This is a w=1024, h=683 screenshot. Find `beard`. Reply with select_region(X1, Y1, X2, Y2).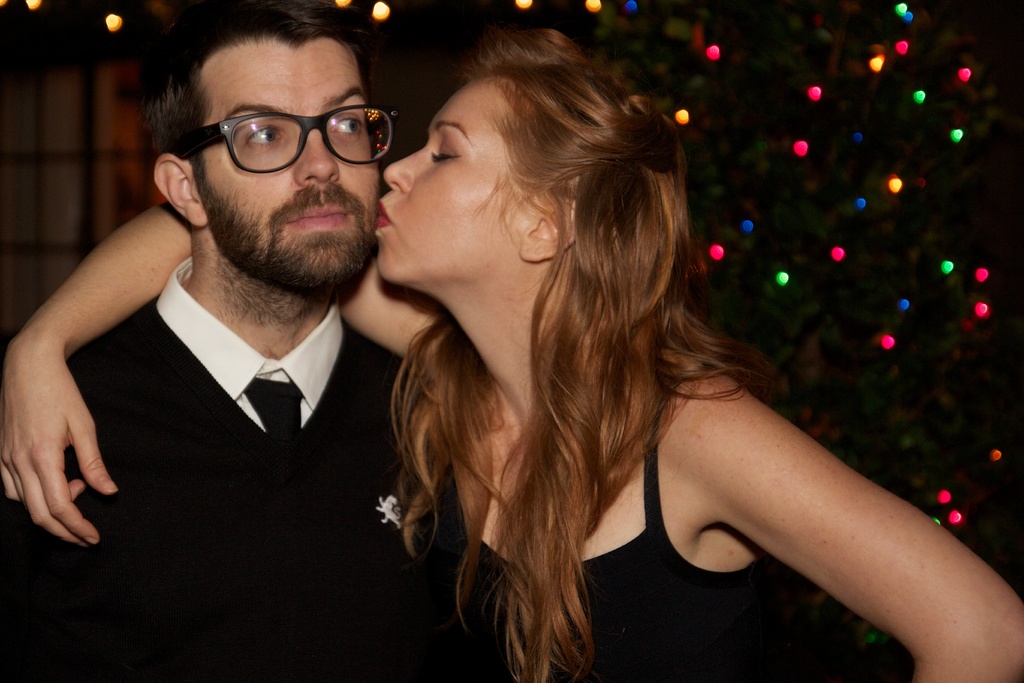
select_region(180, 142, 383, 284).
